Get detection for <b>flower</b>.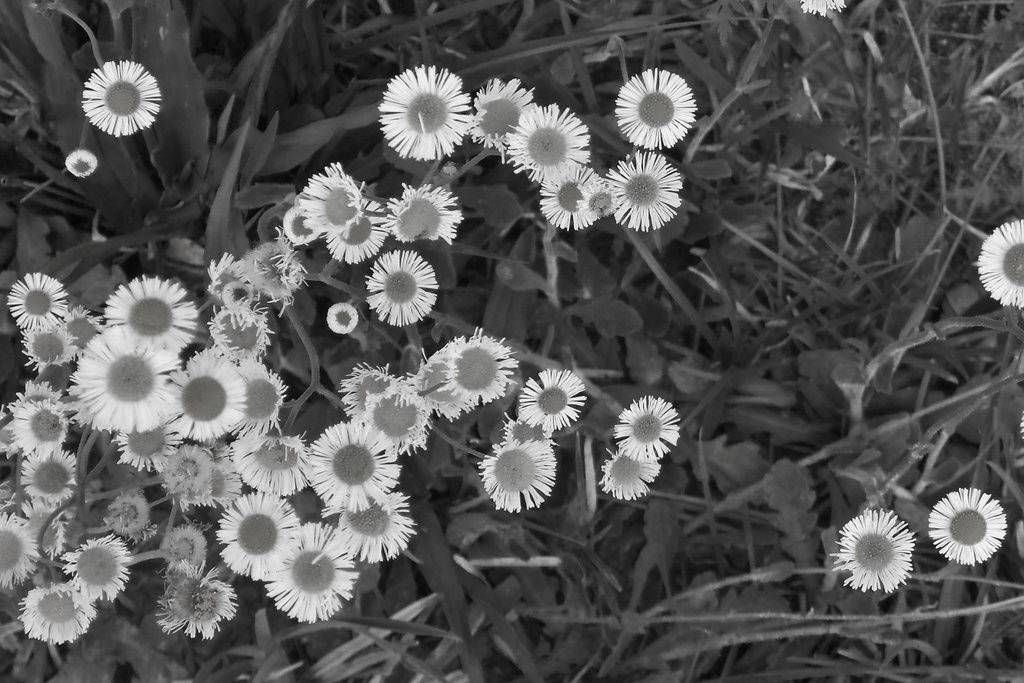
Detection: <bbox>929, 486, 1008, 563</bbox>.
